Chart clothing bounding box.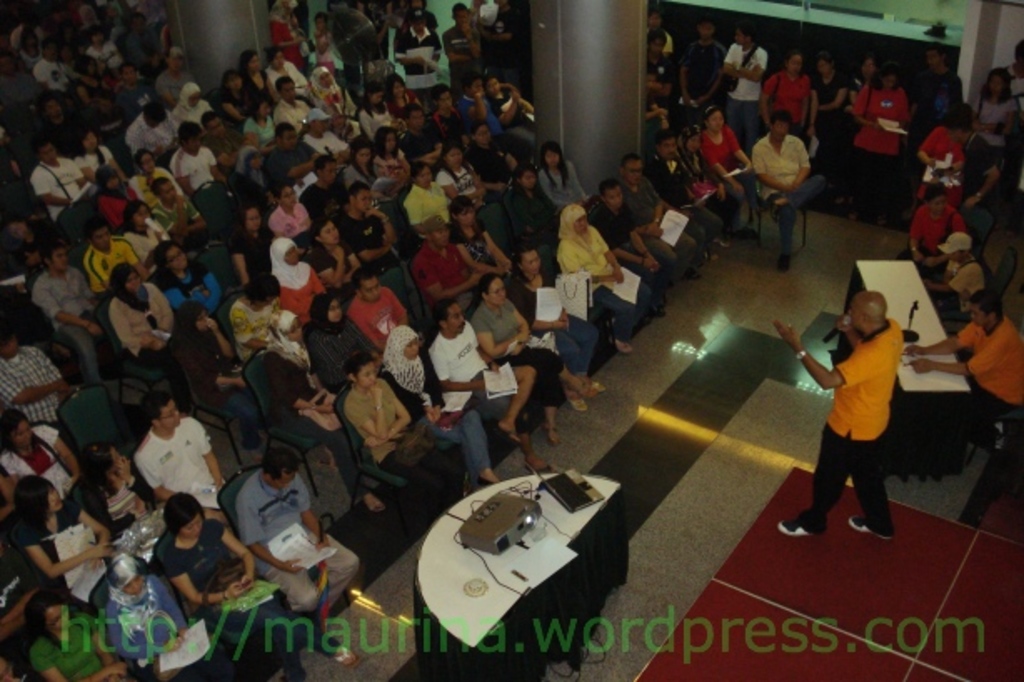
Charted: <bbox>27, 158, 97, 230</bbox>.
